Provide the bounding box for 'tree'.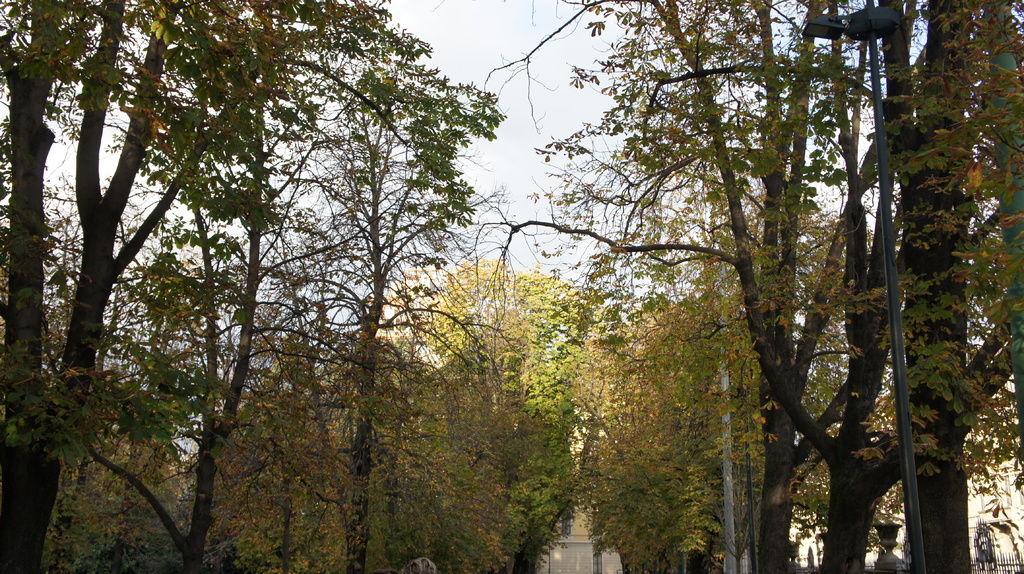
bbox(0, 0, 440, 573).
